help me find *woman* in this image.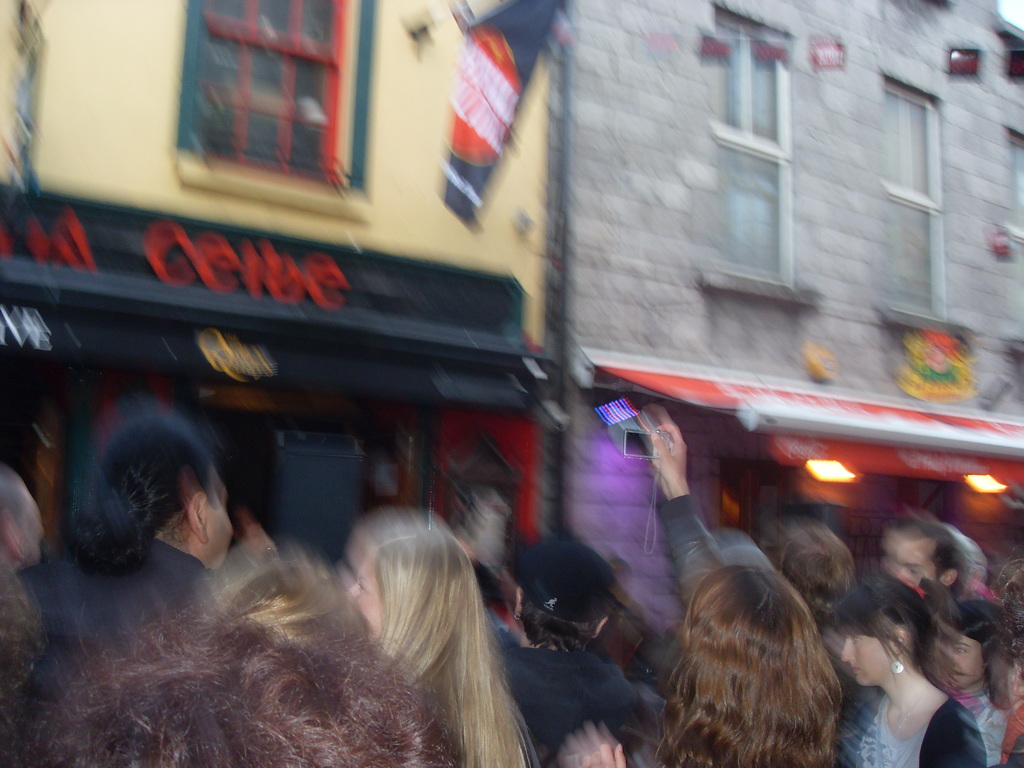
Found it: 821, 574, 985, 767.
